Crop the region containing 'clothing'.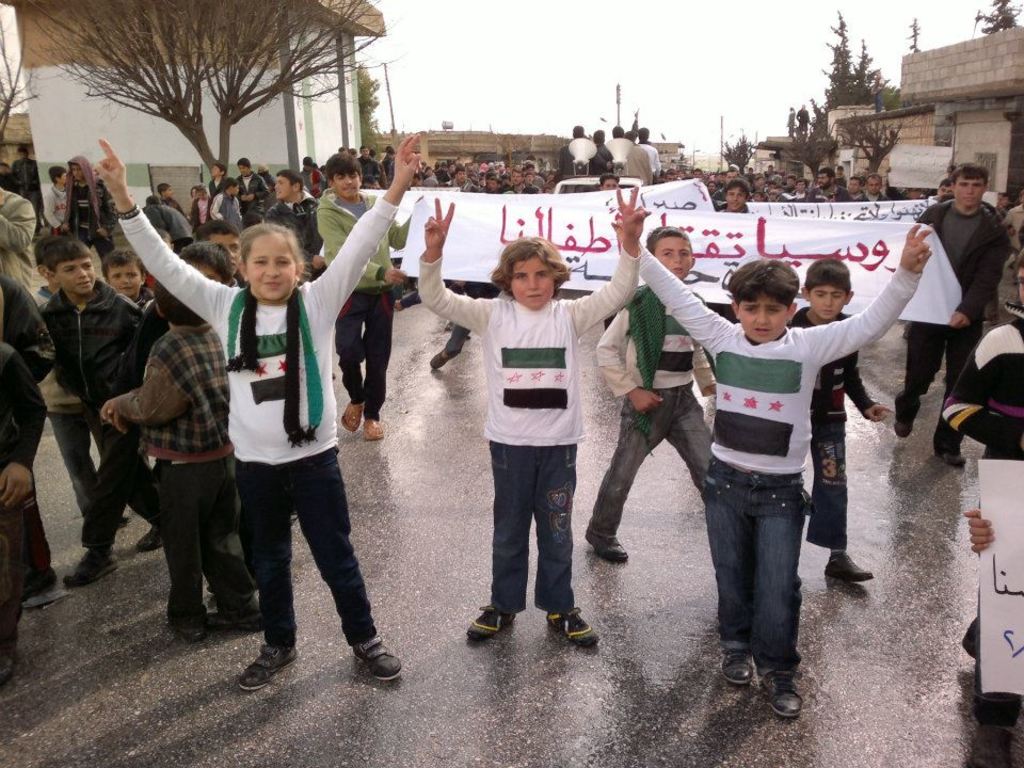
Crop region: l=206, t=172, r=235, b=198.
